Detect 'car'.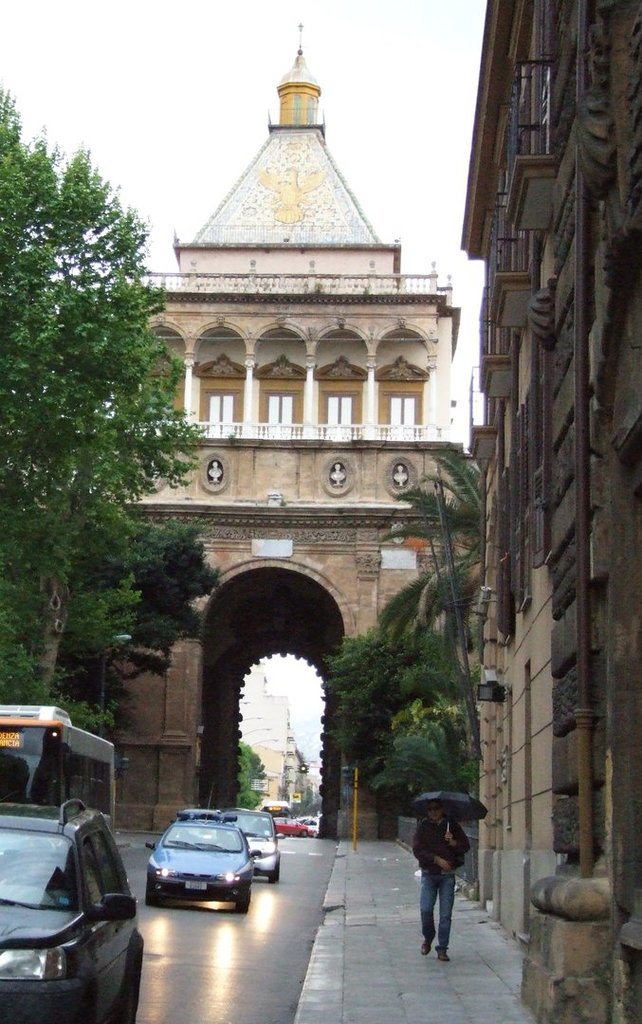
Detected at 0,798,138,1023.
